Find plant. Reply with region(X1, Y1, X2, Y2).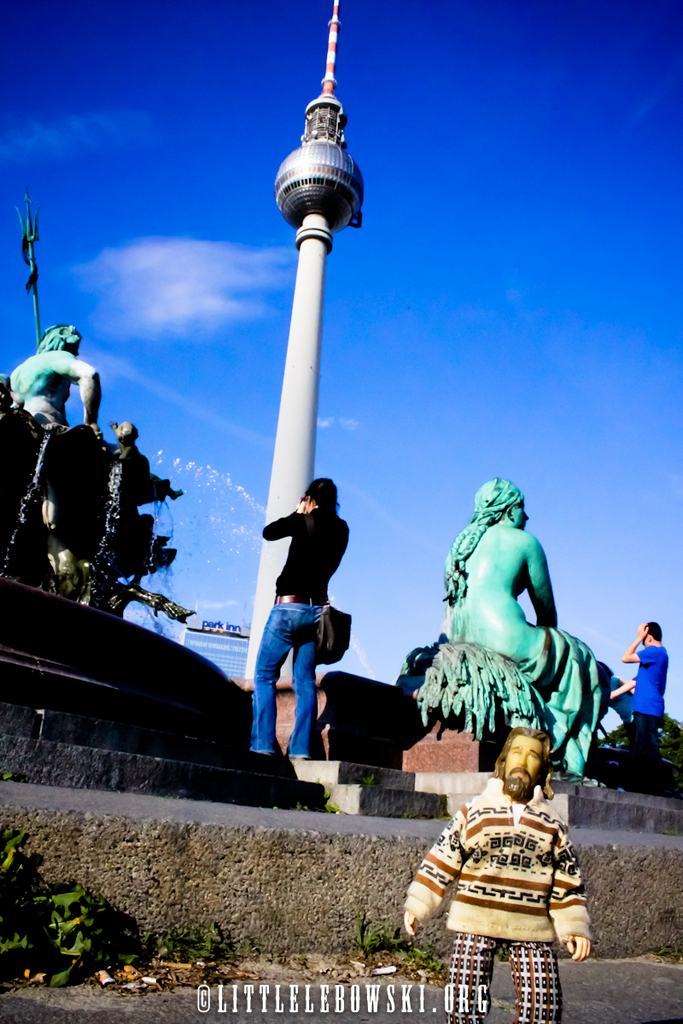
region(415, 939, 441, 974).
